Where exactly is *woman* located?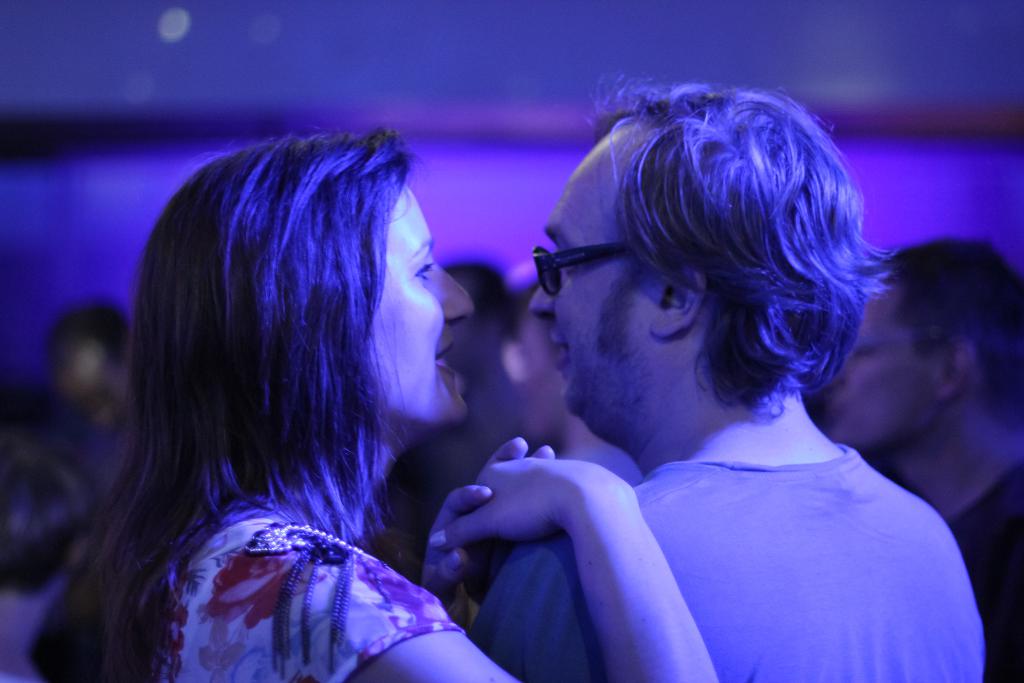
Its bounding box is l=115, t=105, r=696, b=669.
